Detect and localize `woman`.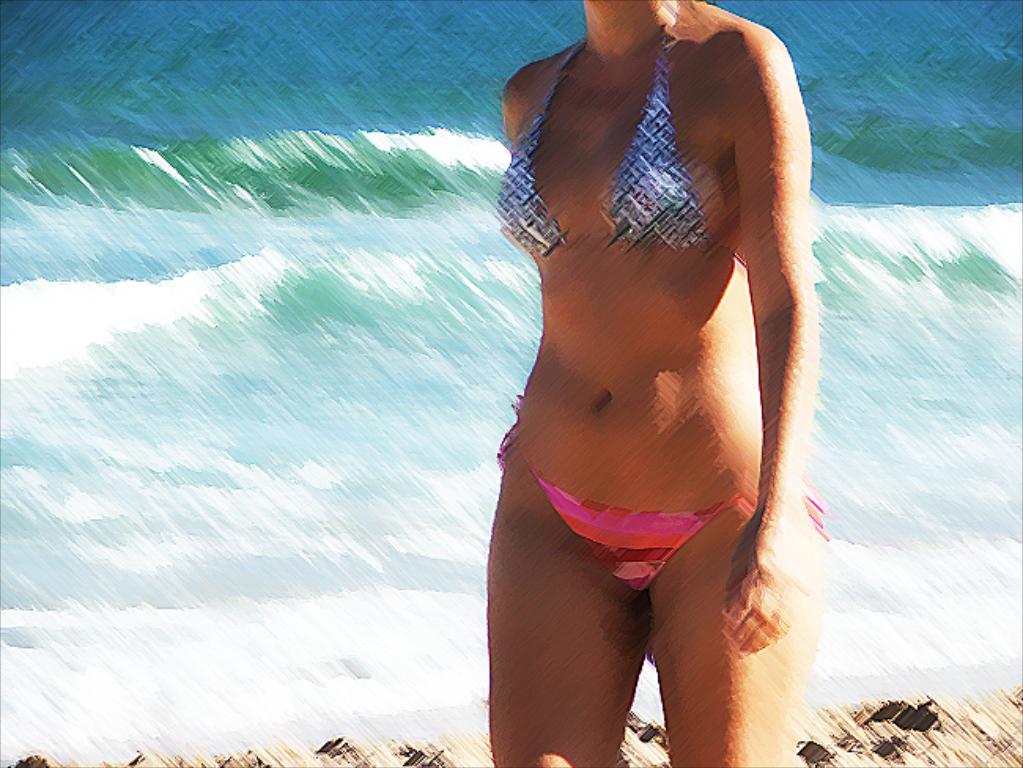
Localized at <bbox>427, 0, 850, 767</bbox>.
